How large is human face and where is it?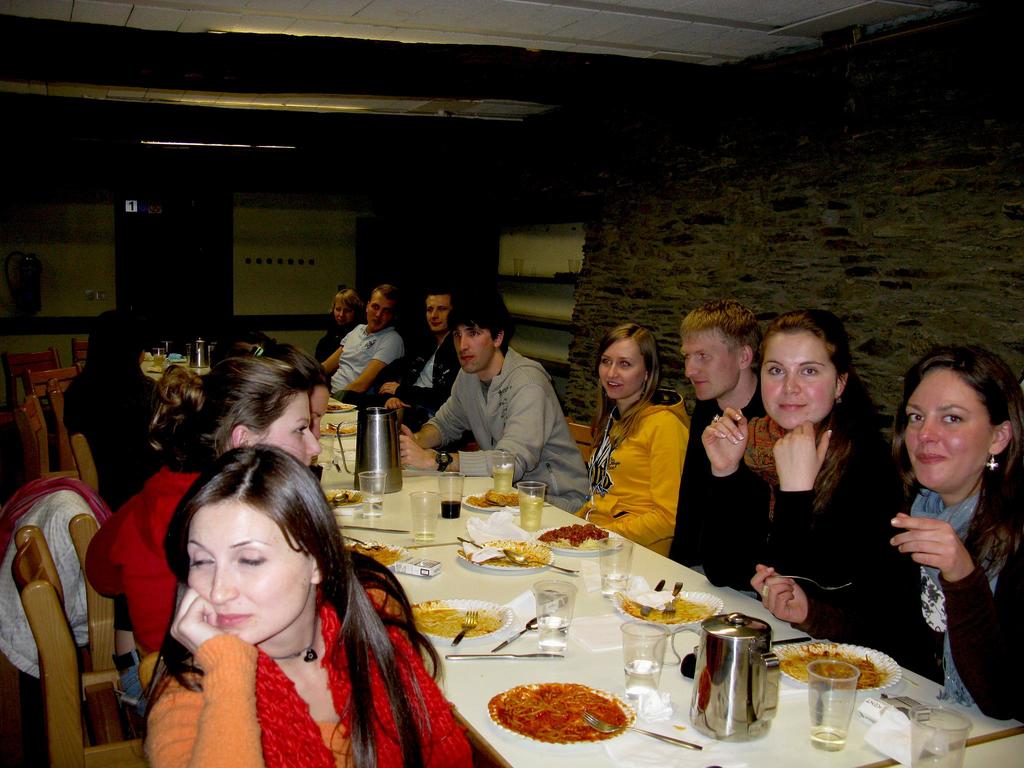
Bounding box: BBox(686, 331, 748, 402).
